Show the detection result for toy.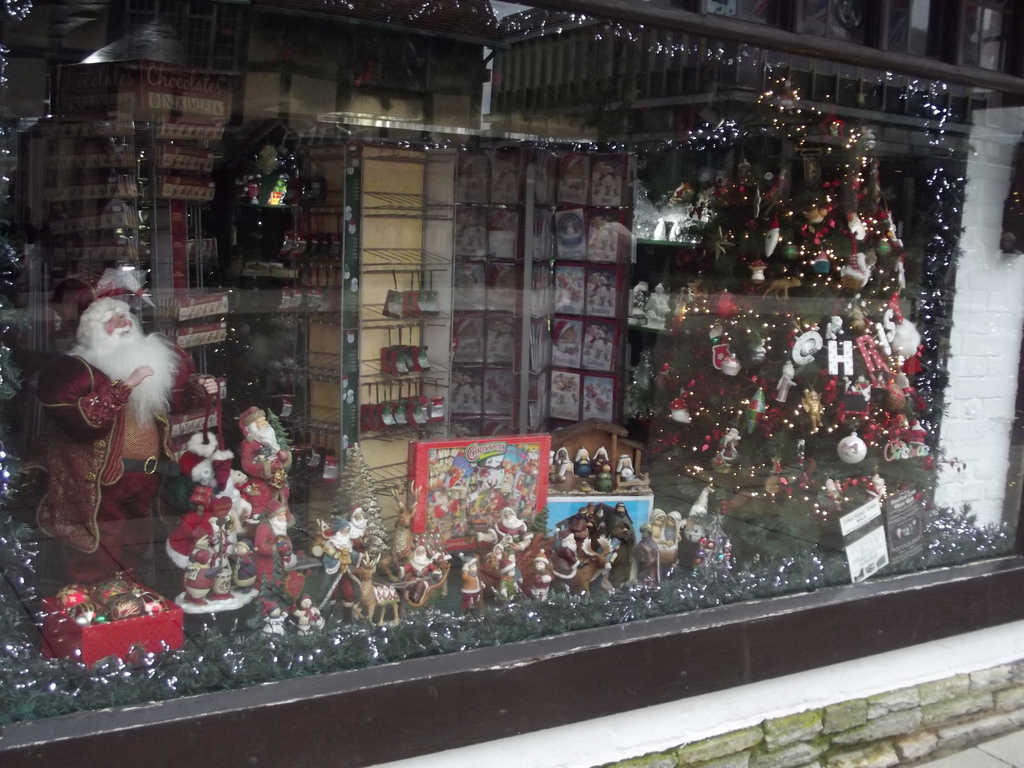
bbox(392, 543, 438, 605).
